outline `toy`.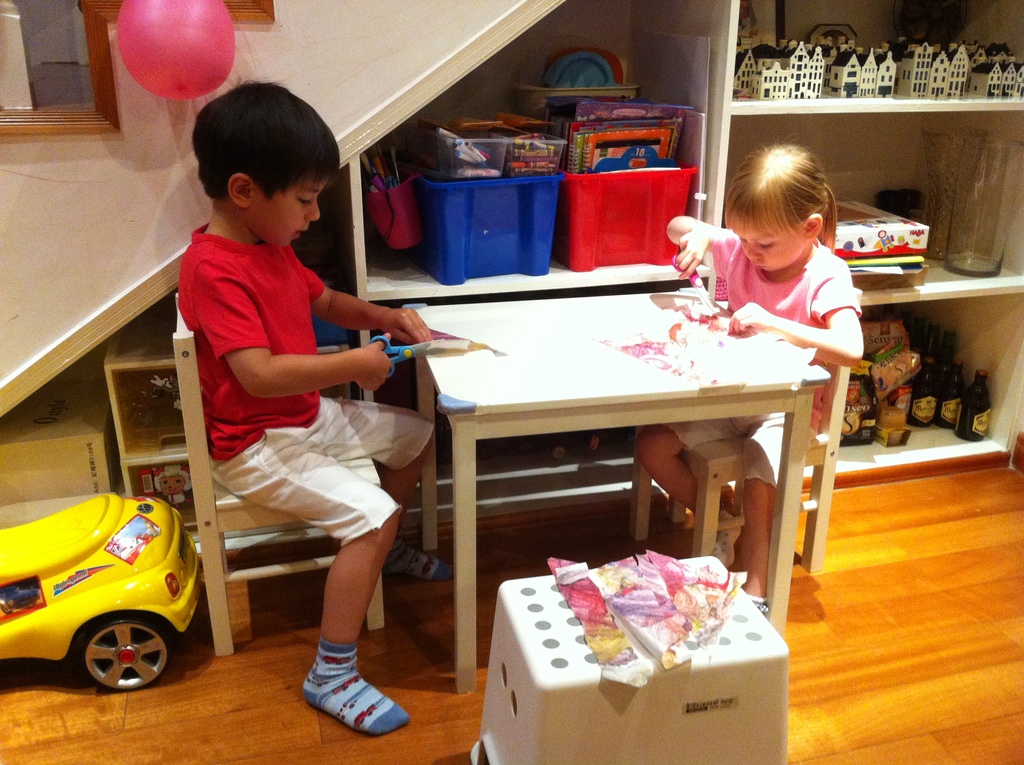
Outline: <bbox>968, 41, 1013, 65</bbox>.
